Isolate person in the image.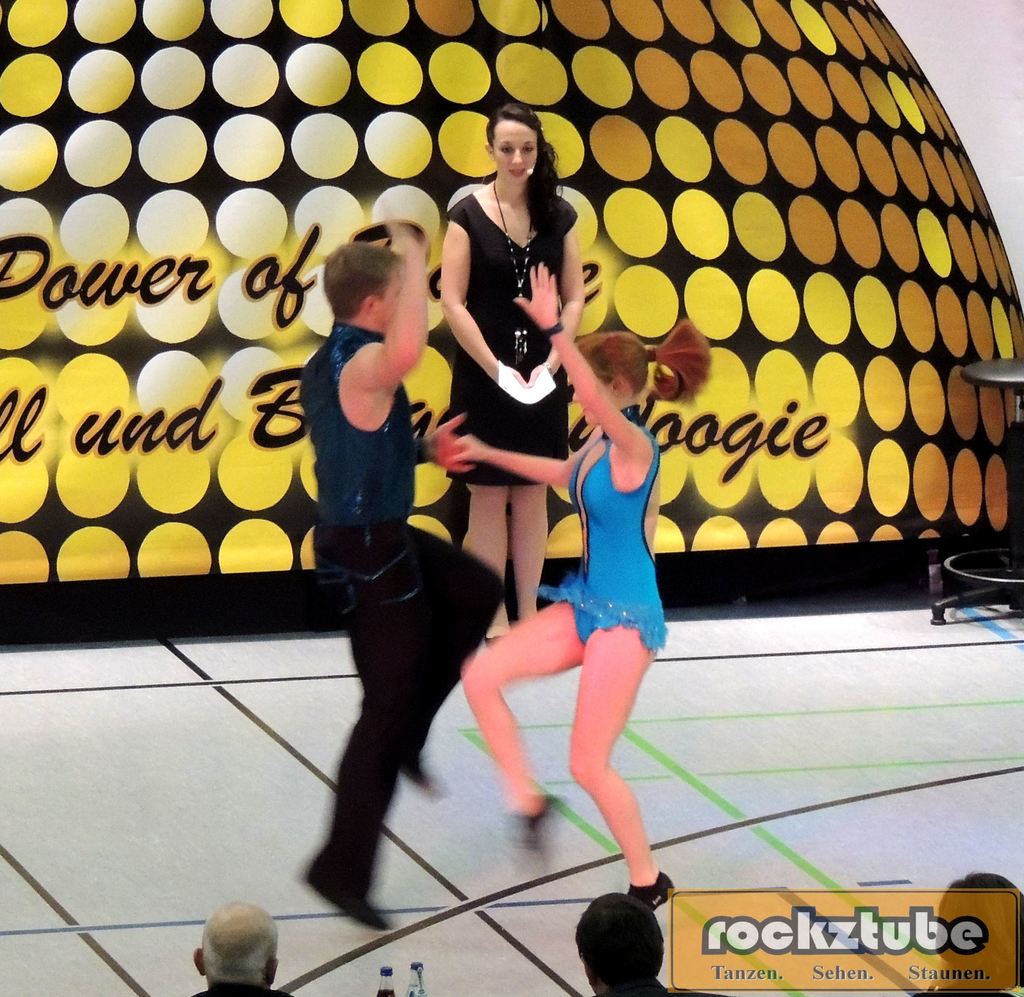
Isolated region: l=182, t=907, r=286, b=996.
